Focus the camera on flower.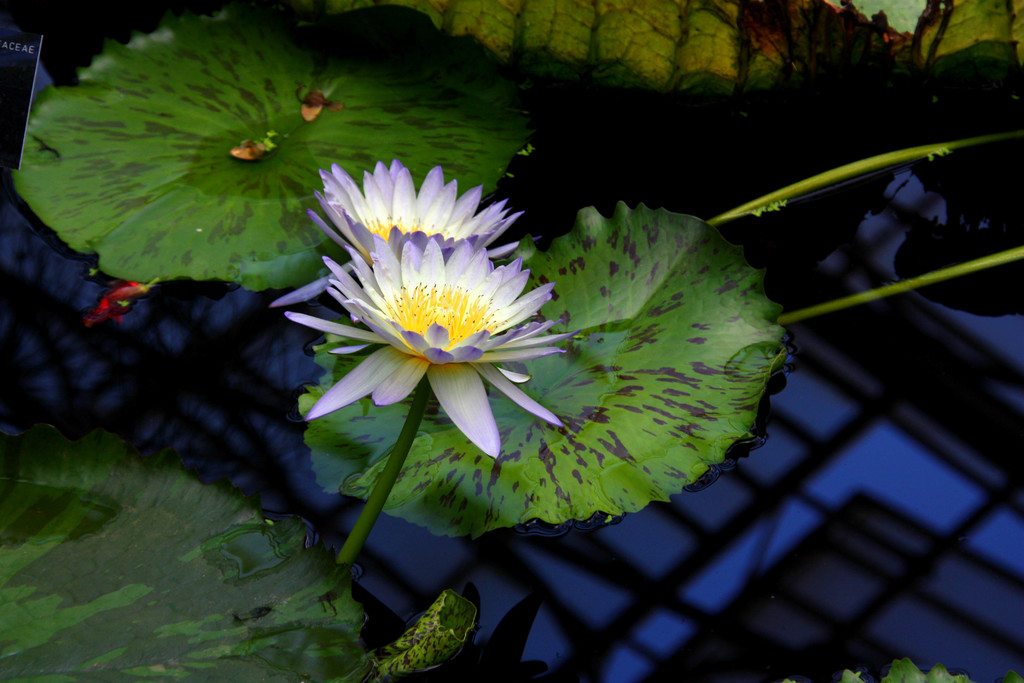
Focus region: box=[291, 240, 577, 456].
